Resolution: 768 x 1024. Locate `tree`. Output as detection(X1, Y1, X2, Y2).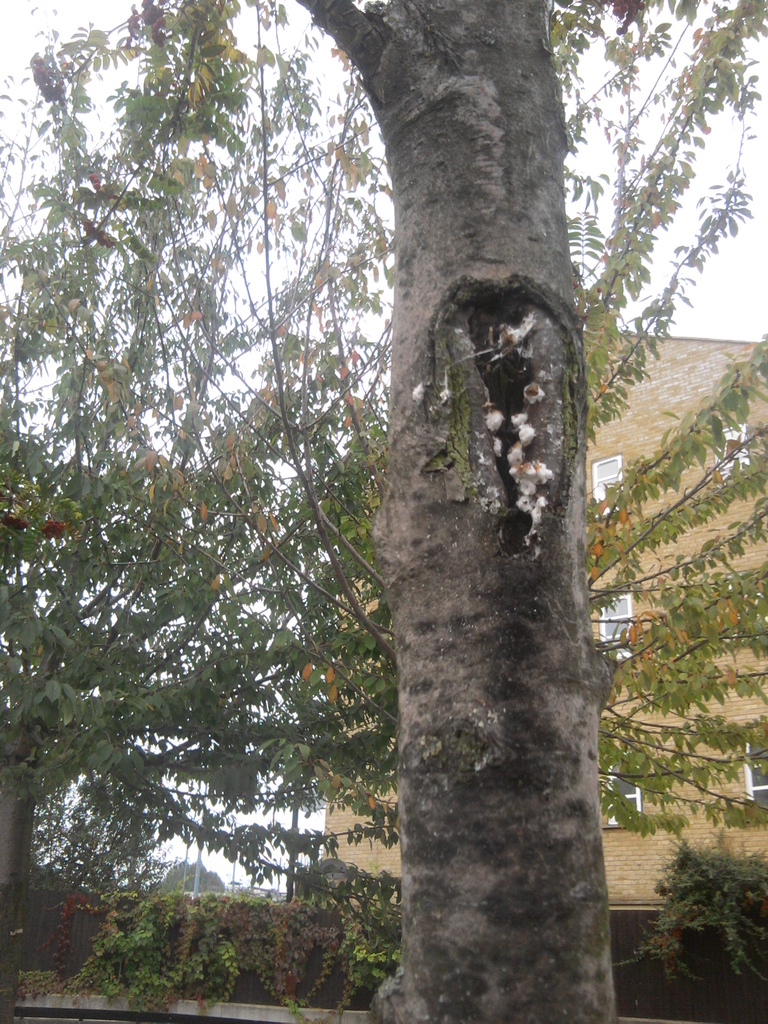
detection(0, 0, 392, 1023).
